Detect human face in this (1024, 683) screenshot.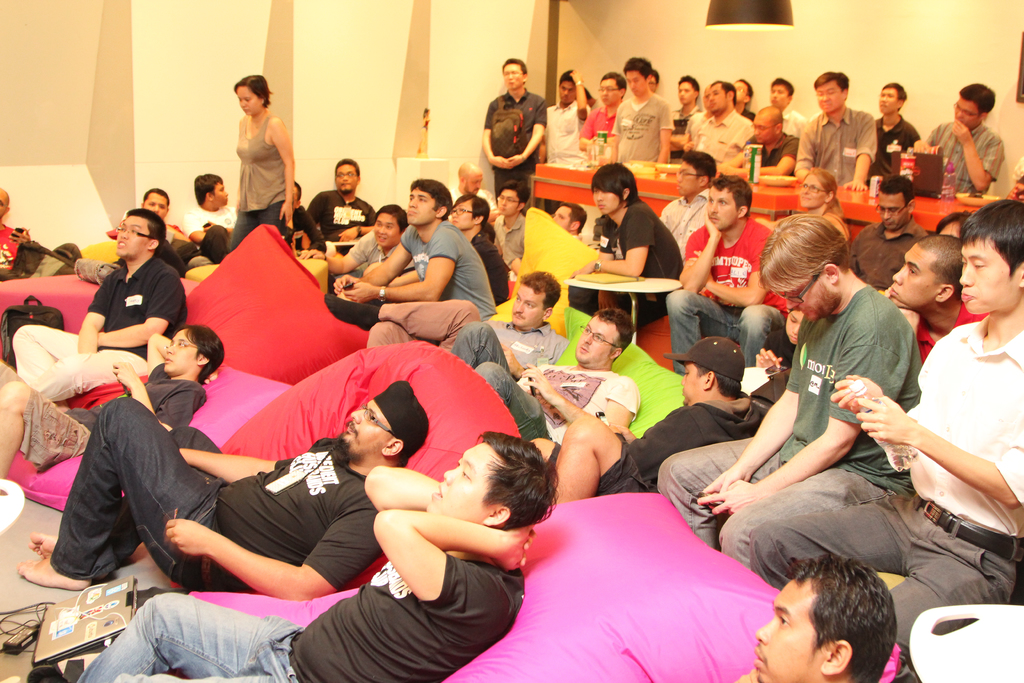
Detection: (511,288,544,327).
